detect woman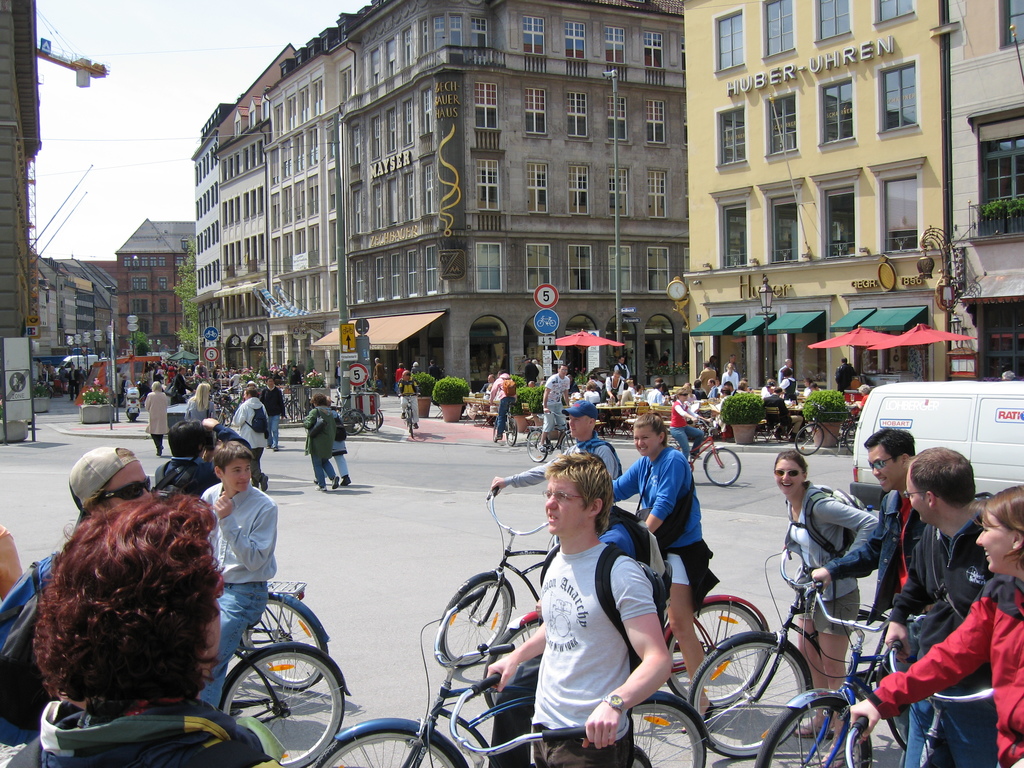
rect(608, 409, 715, 726)
